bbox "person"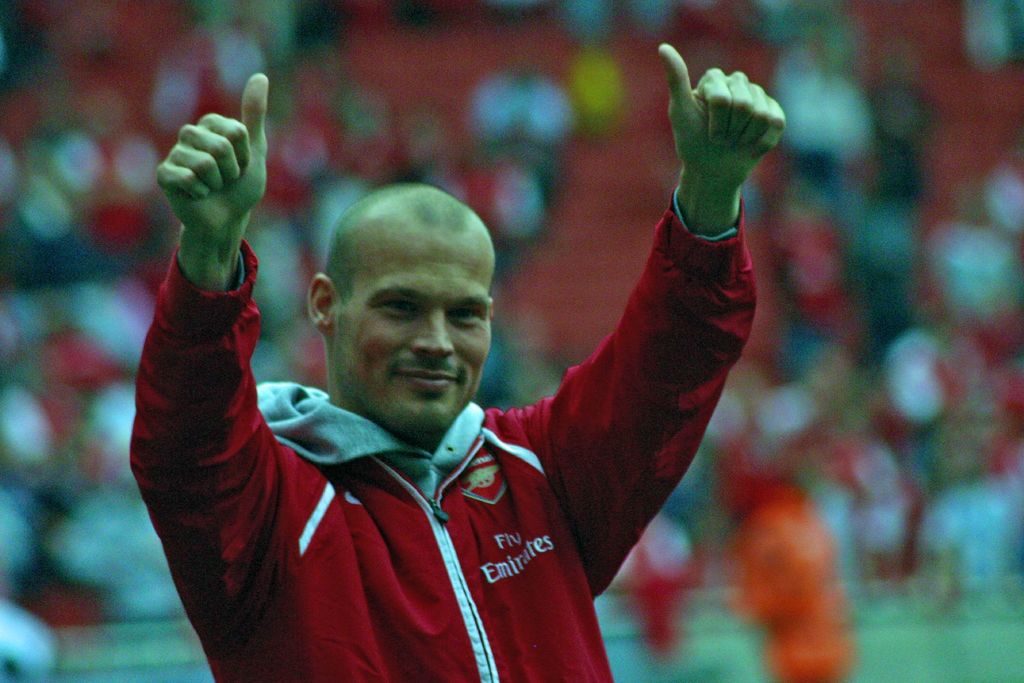
box(130, 42, 782, 682)
